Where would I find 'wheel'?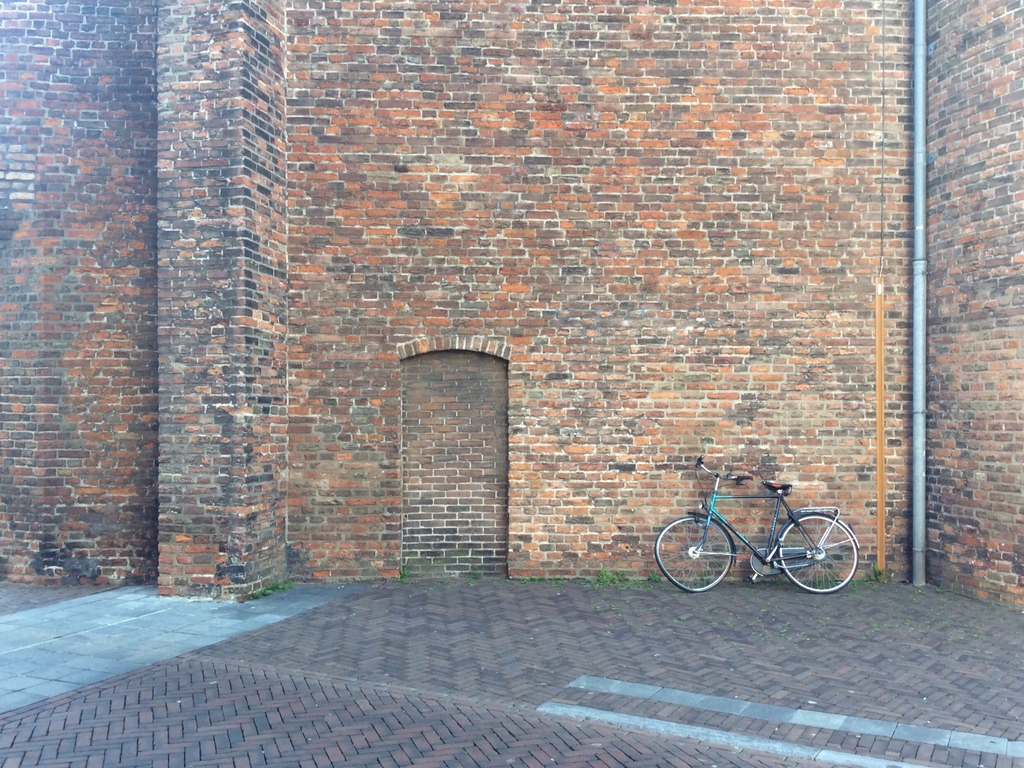
At locate(658, 512, 735, 590).
